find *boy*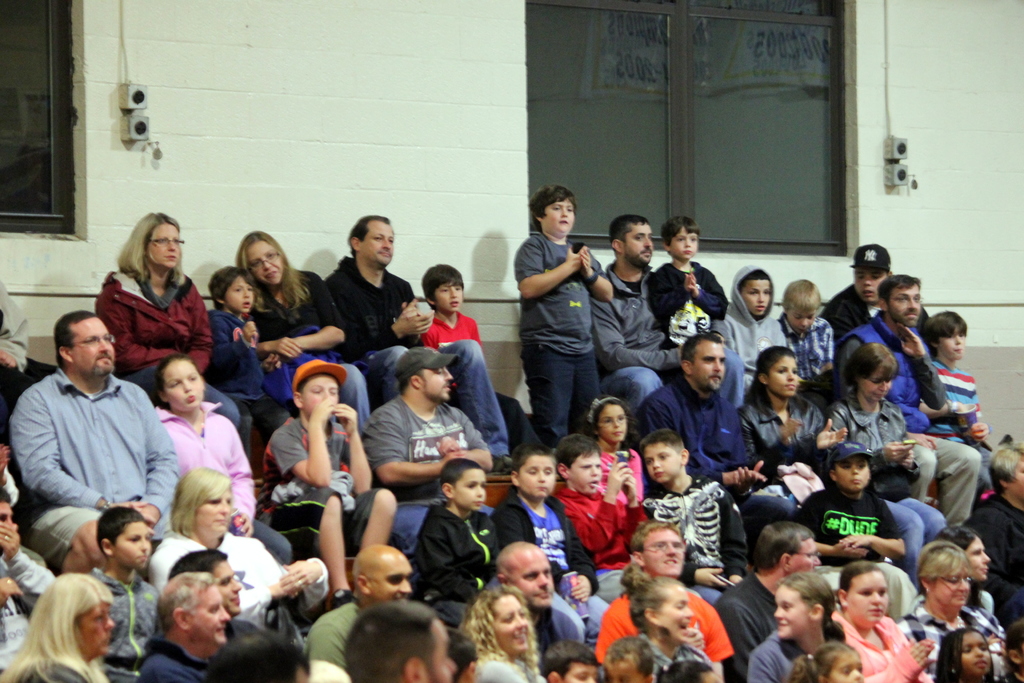
(x1=419, y1=261, x2=554, y2=450)
